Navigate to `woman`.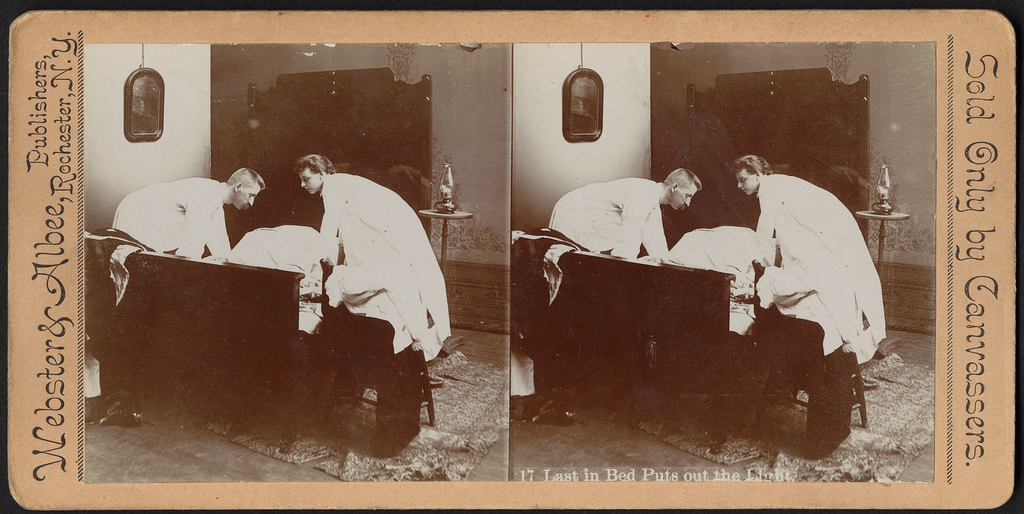
Navigation target: BBox(318, 153, 445, 361).
